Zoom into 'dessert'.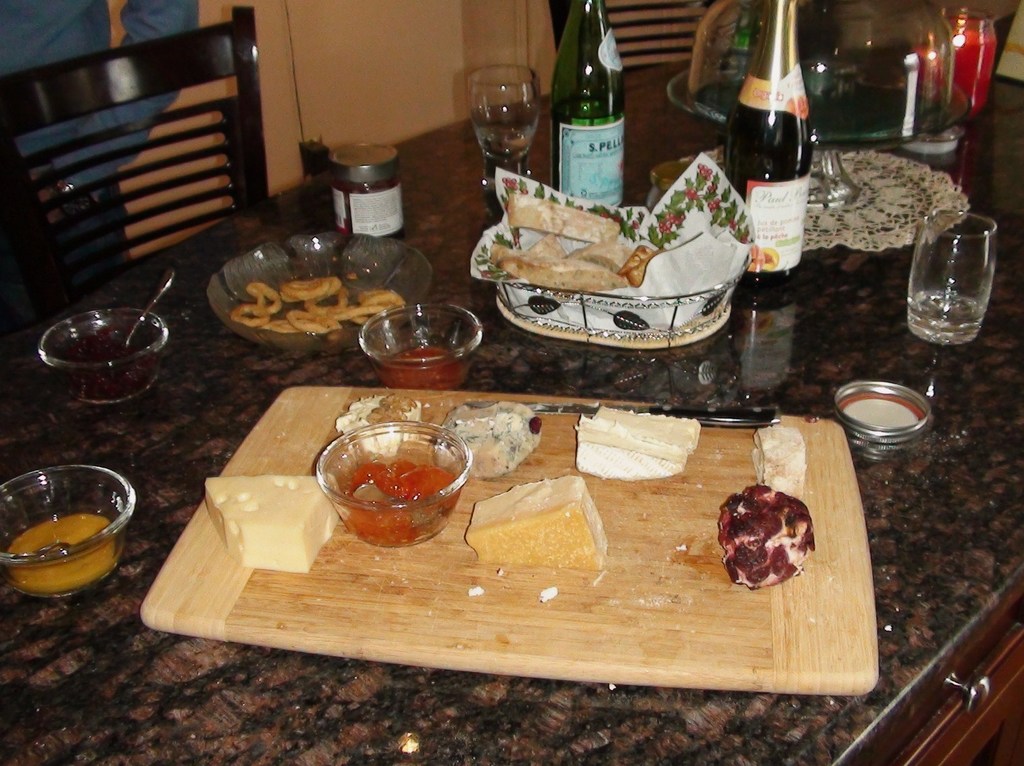
Zoom target: locate(714, 487, 811, 602).
